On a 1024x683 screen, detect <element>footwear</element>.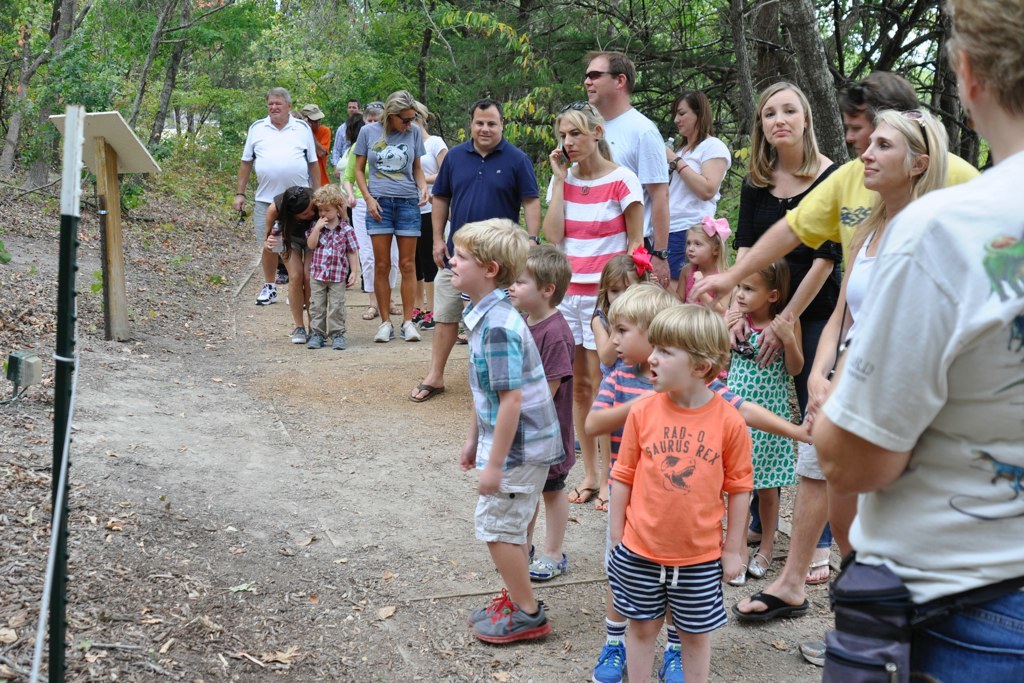
(801,637,825,667).
